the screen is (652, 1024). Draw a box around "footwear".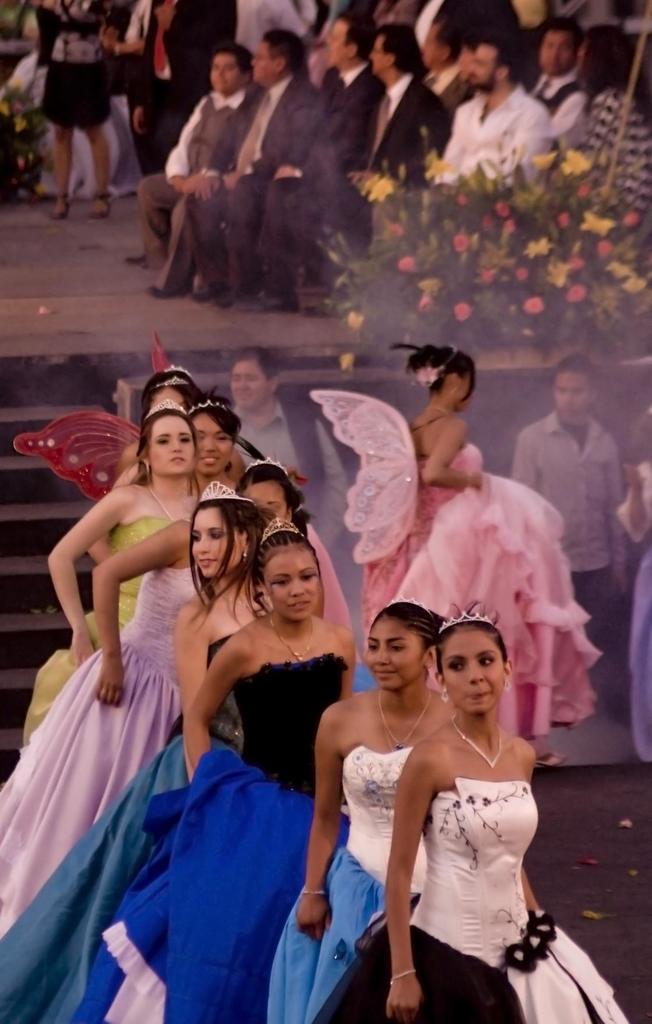
select_region(250, 285, 296, 316).
